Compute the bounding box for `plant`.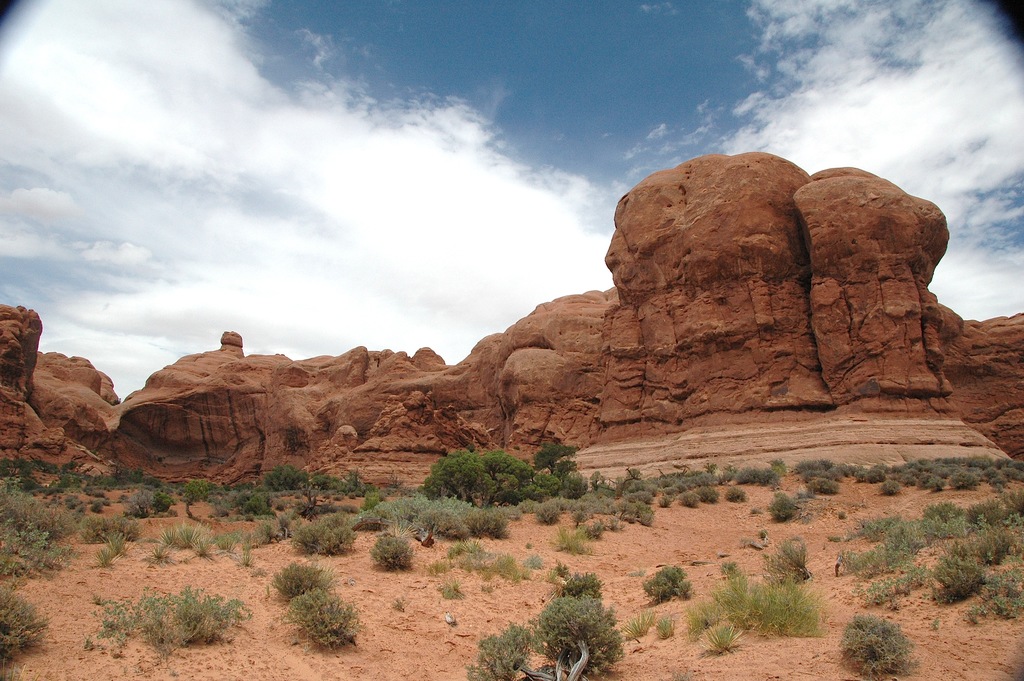
x1=958, y1=450, x2=977, y2=466.
